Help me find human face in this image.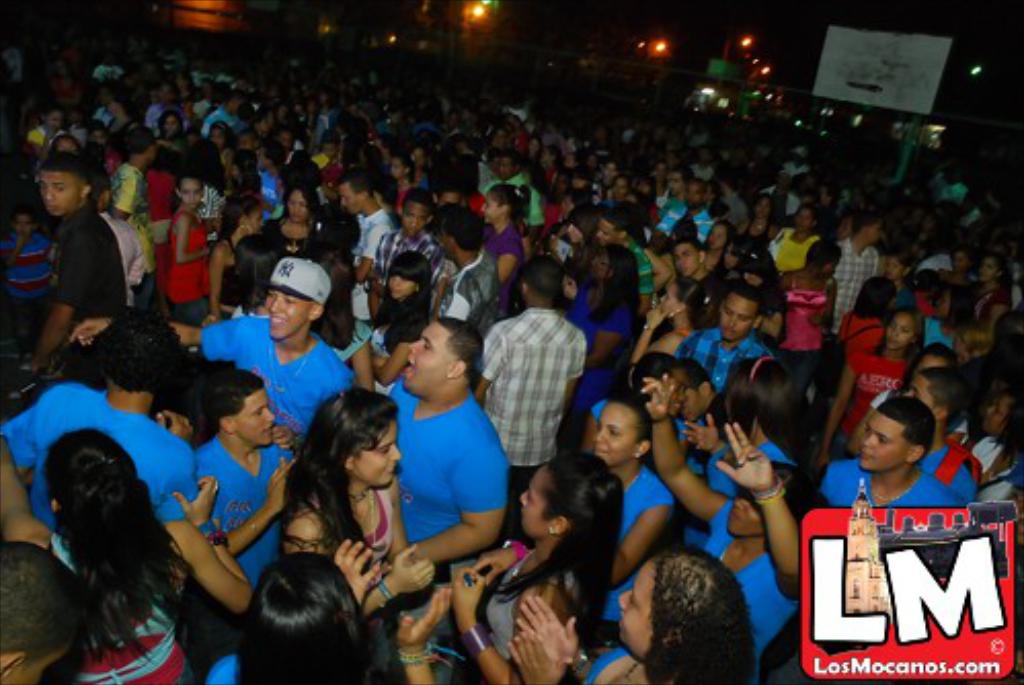
Found it: left=889, top=314, right=917, bottom=355.
